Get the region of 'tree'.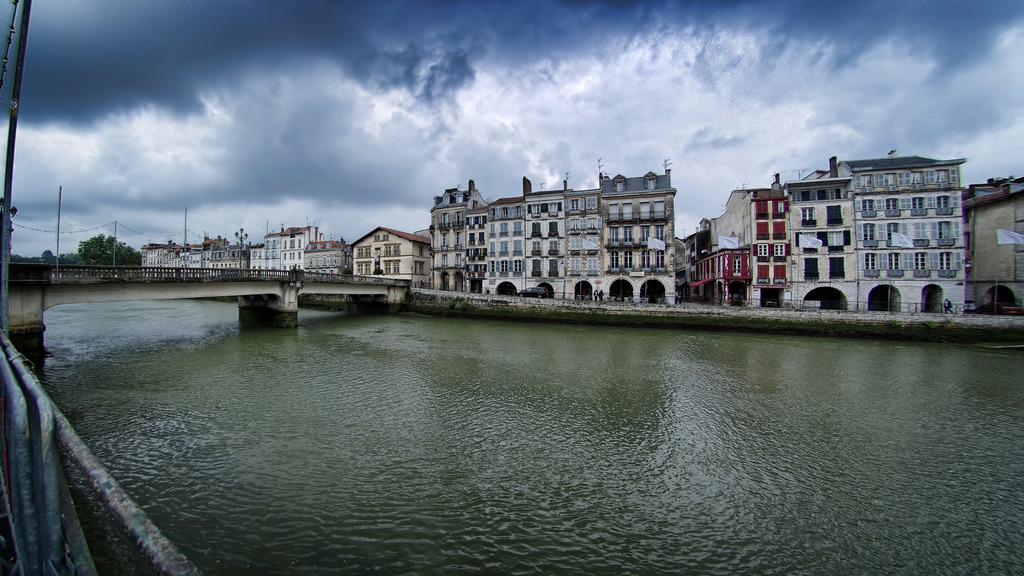
79,233,140,273.
